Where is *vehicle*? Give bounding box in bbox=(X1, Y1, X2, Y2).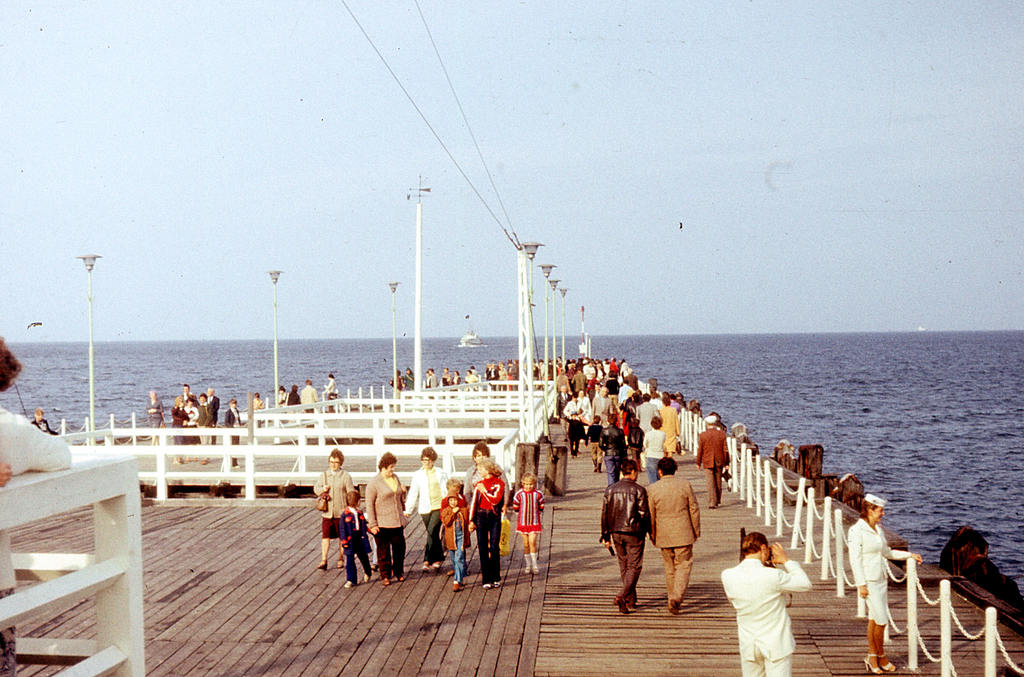
bbox=(462, 312, 483, 342).
